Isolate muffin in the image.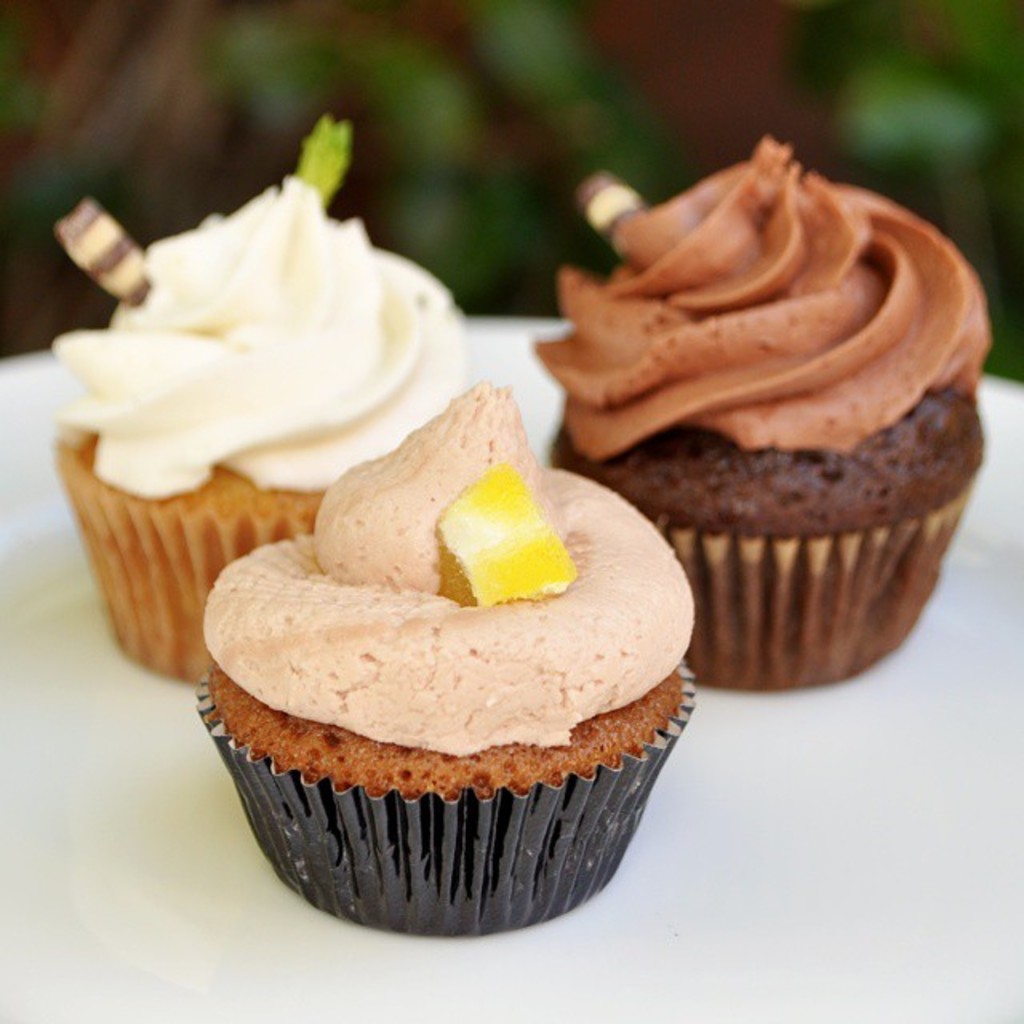
Isolated region: x1=531, y1=141, x2=994, y2=702.
